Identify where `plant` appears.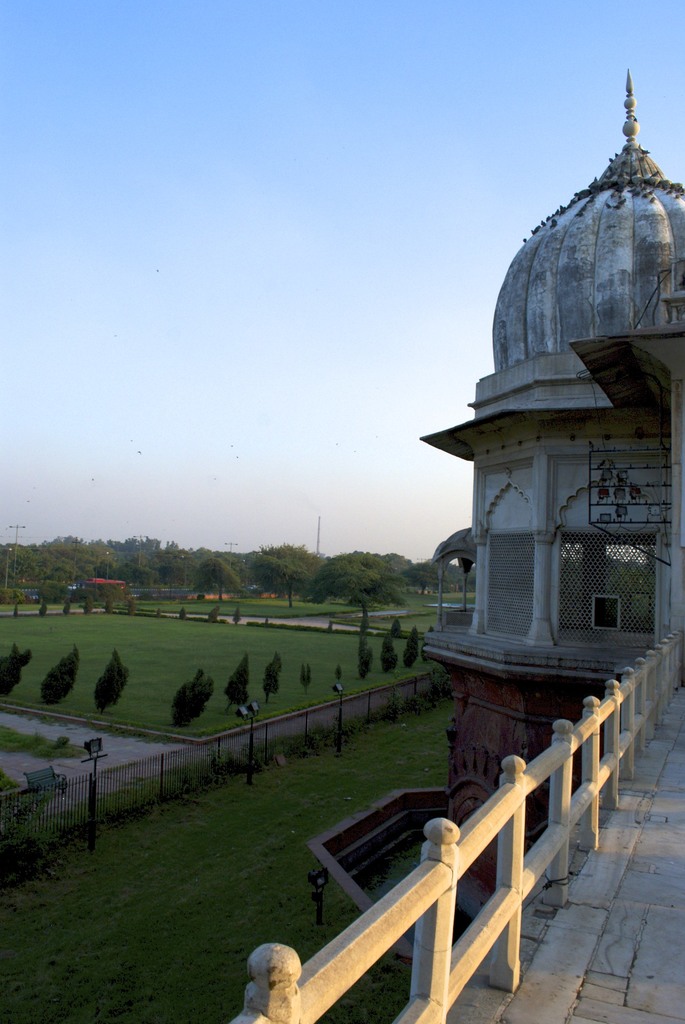
Appears at region(36, 644, 78, 709).
